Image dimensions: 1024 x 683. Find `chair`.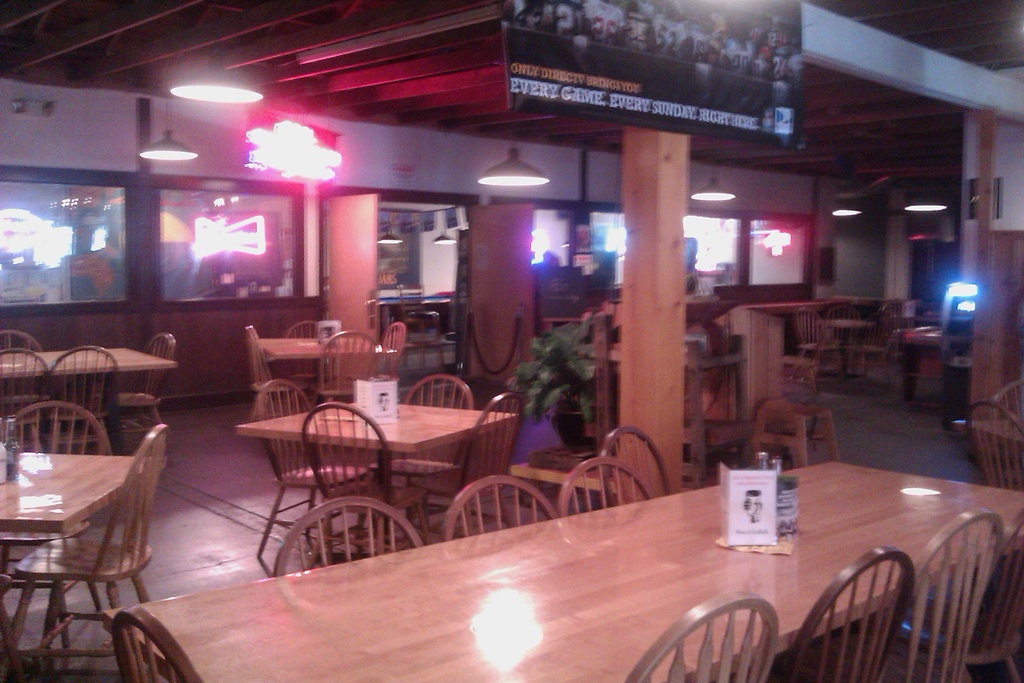
select_region(266, 502, 435, 569).
